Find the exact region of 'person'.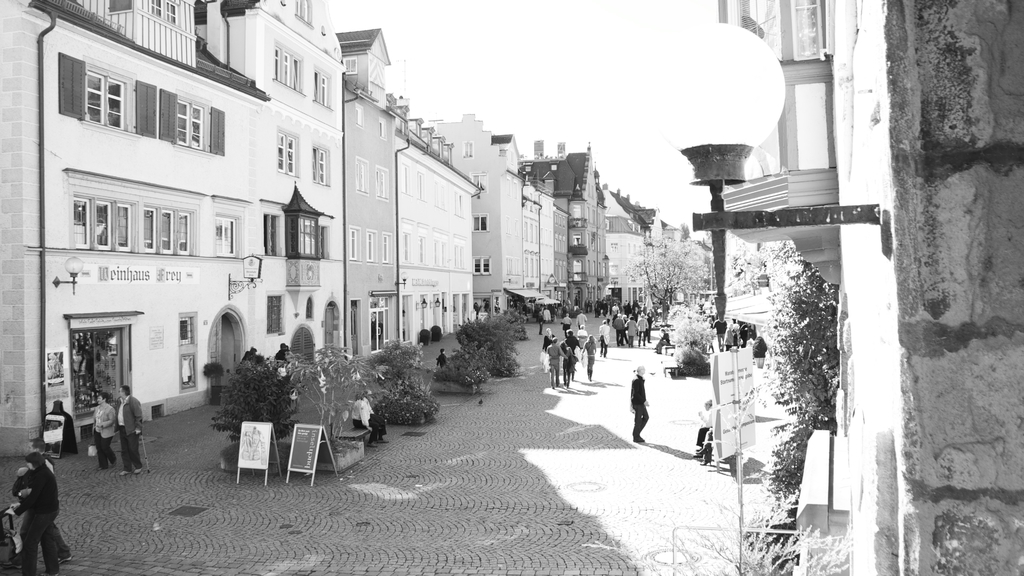
Exact region: [x1=22, y1=436, x2=68, y2=563].
